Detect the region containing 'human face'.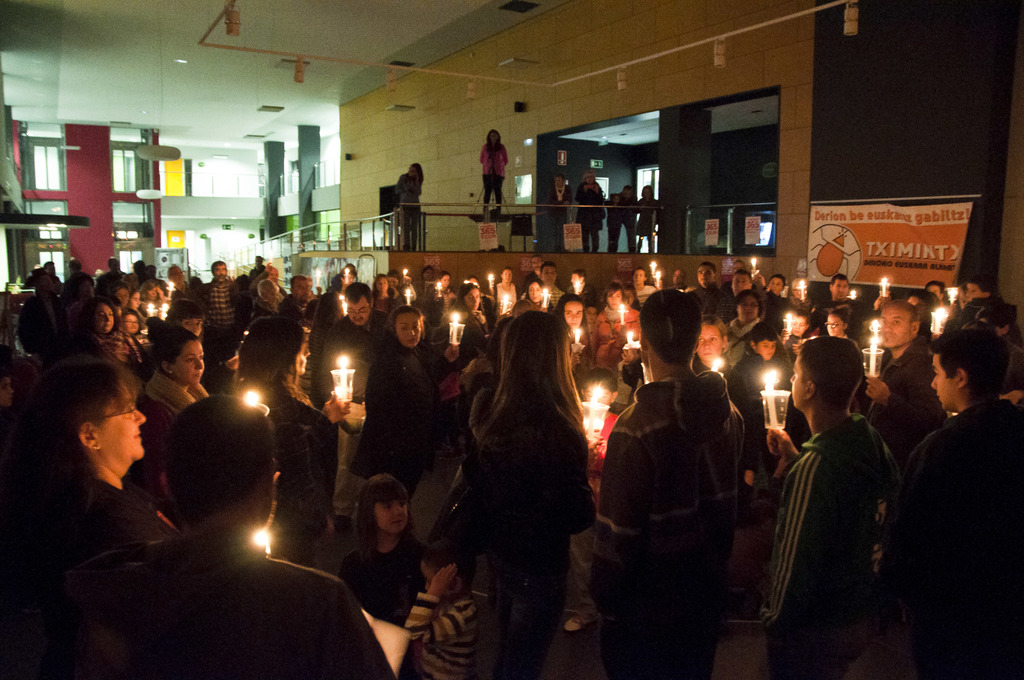
(left=376, top=278, right=387, bottom=289).
